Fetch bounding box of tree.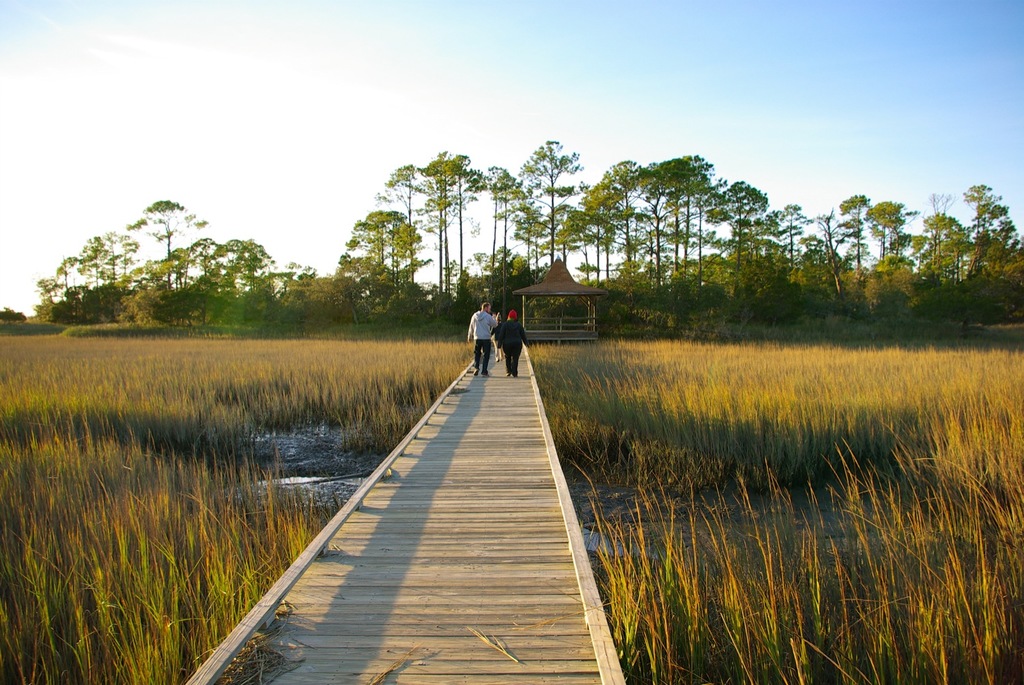
Bbox: x1=924, y1=196, x2=970, y2=278.
